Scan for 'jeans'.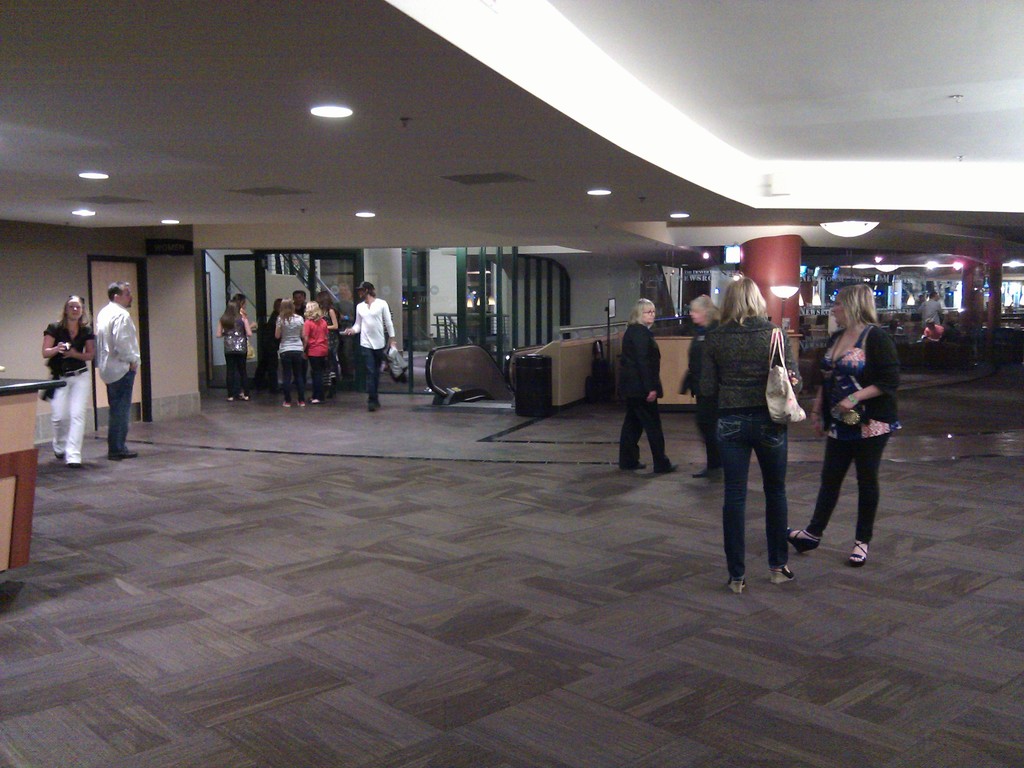
Scan result: <region>720, 409, 803, 584</region>.
